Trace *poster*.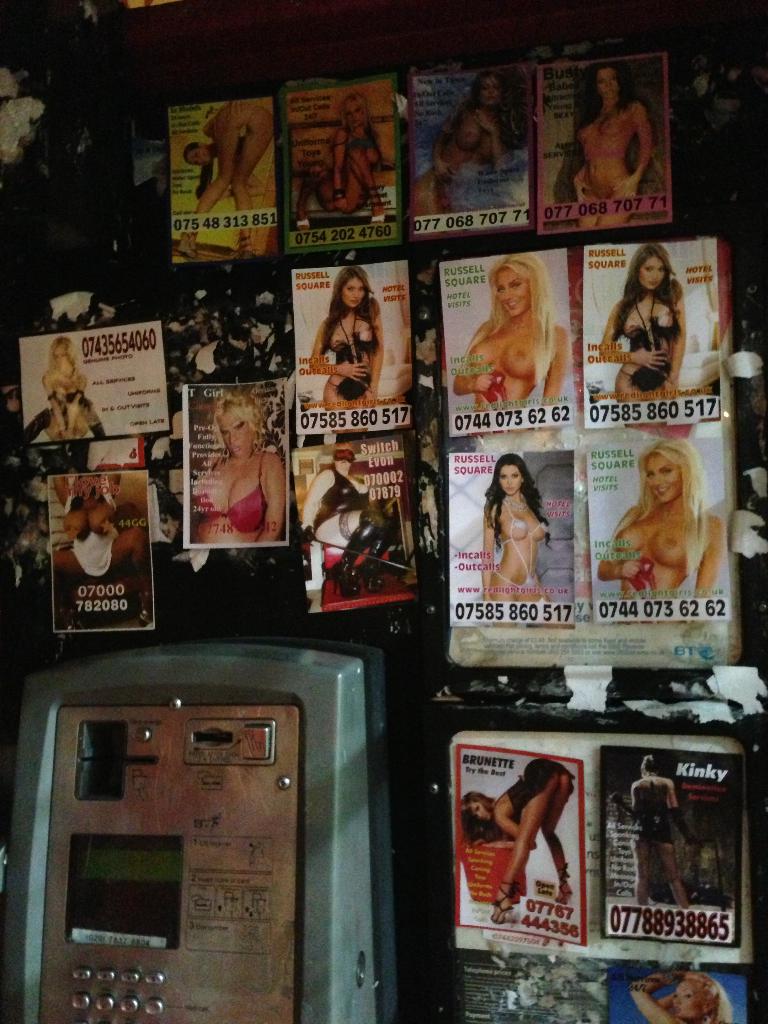
Traced to (453,451,577,619).
